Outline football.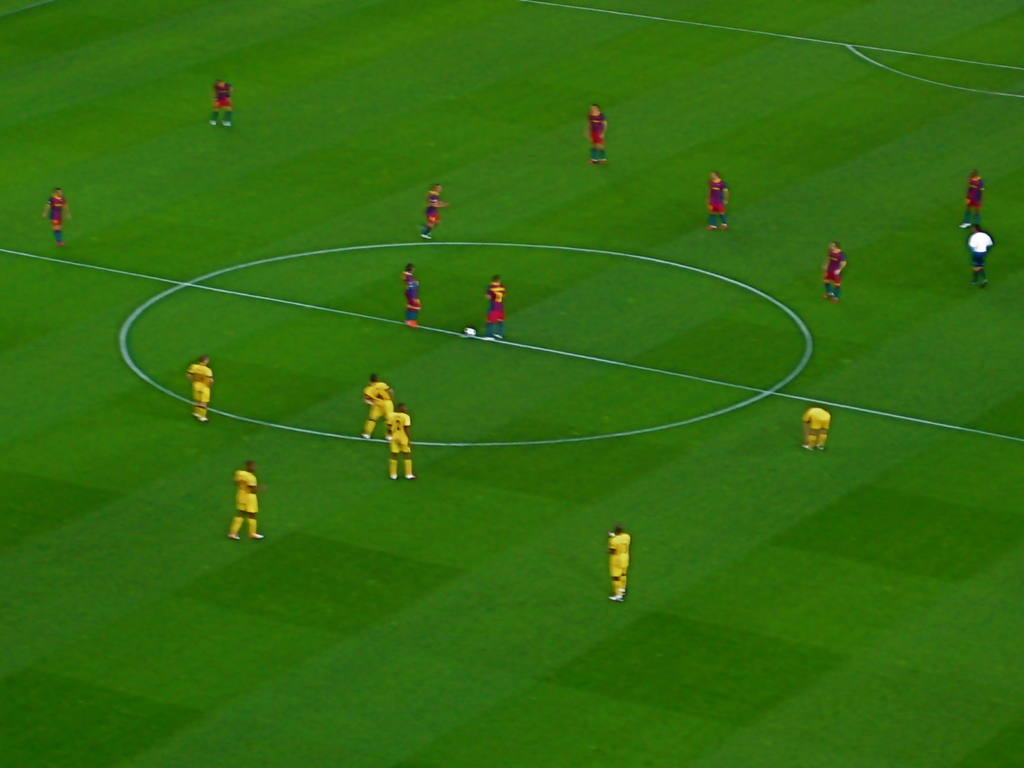
Outline: 464:322:478:339.
